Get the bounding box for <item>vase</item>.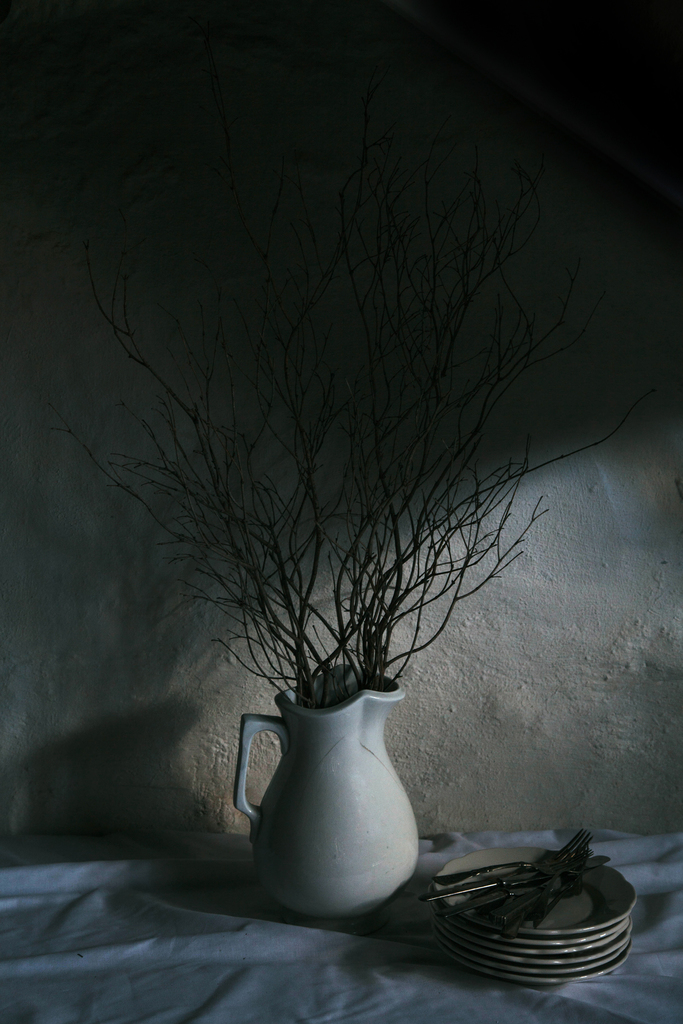
<bbox>224, 662, 425, 932</bbox>.
